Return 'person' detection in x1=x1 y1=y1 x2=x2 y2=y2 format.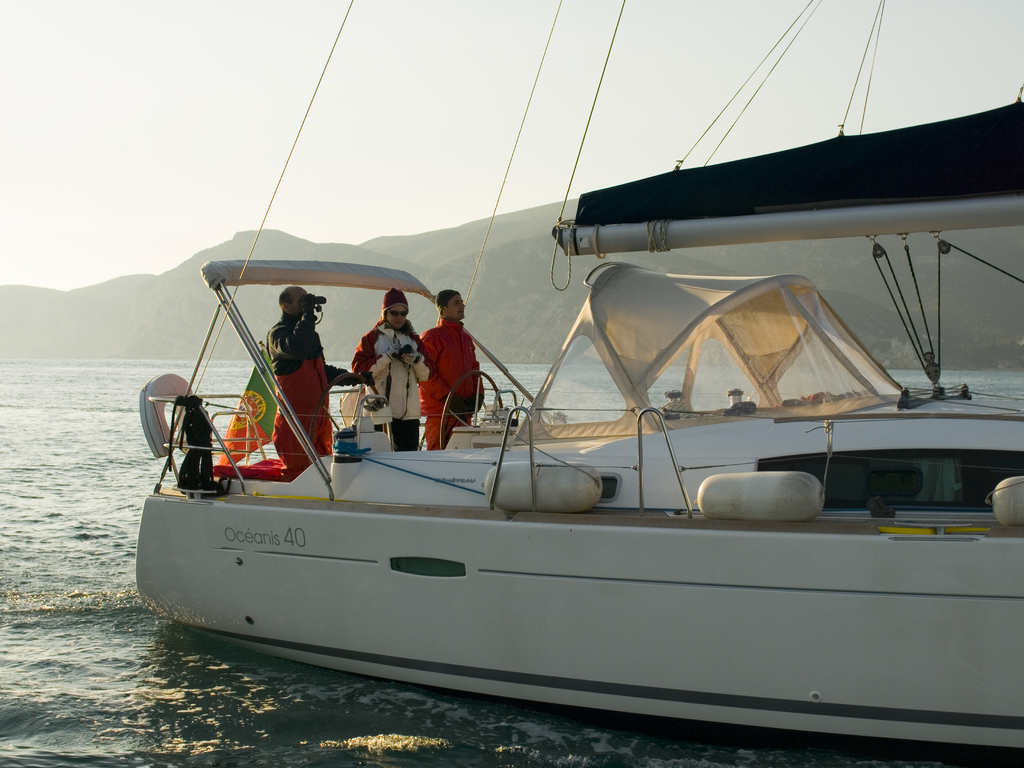
x1=415 y1=296 x2=478 y2=452.
